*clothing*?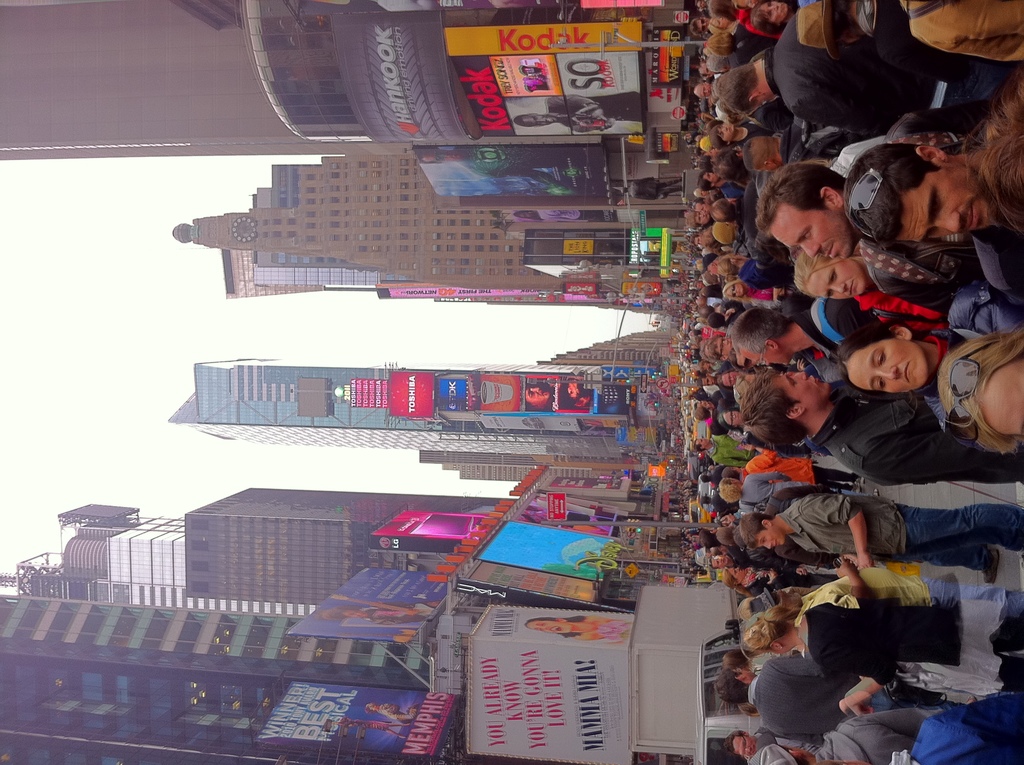
box=[782, 487, 1023, 571]
